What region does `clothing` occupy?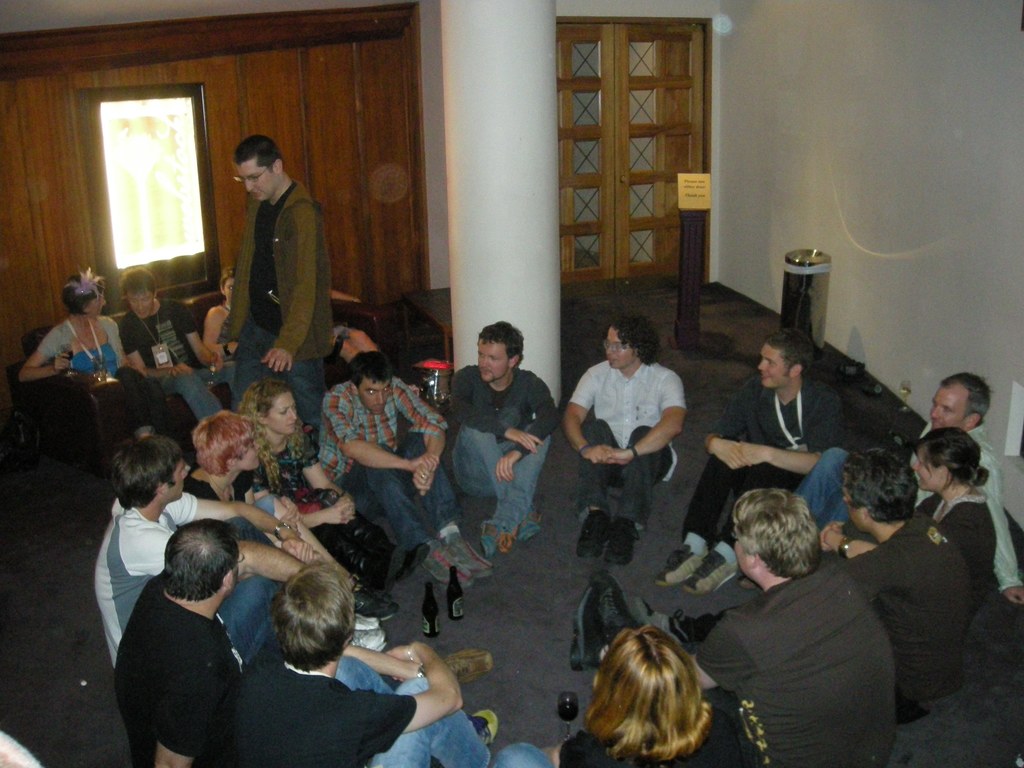
Rect(776, 447, 1023, 599).
